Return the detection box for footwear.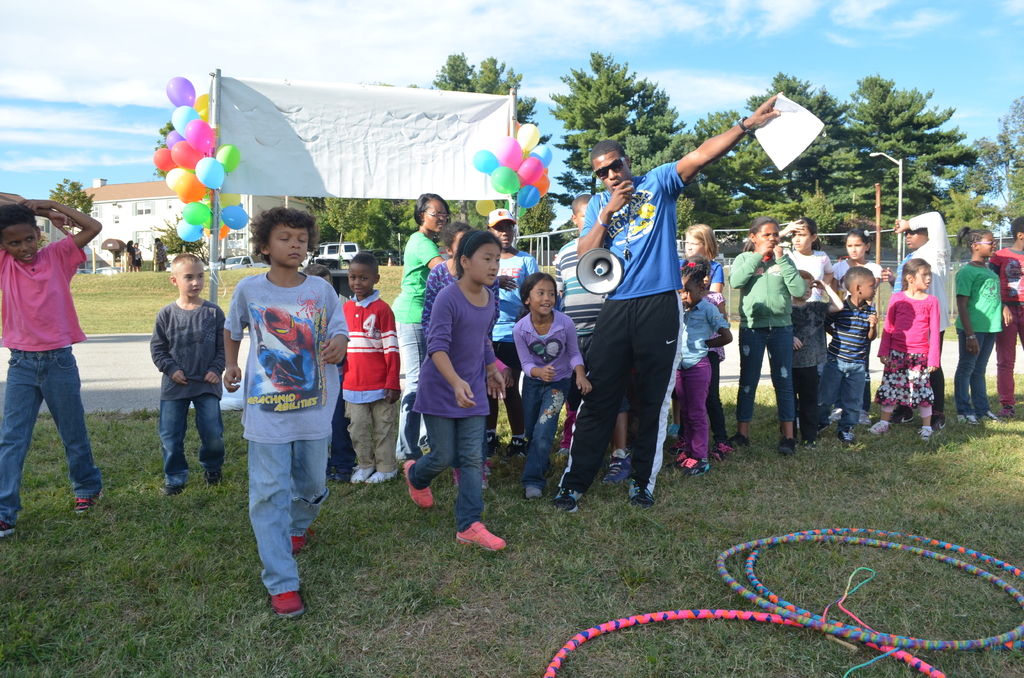
<box>71,495,104,522</box>.
